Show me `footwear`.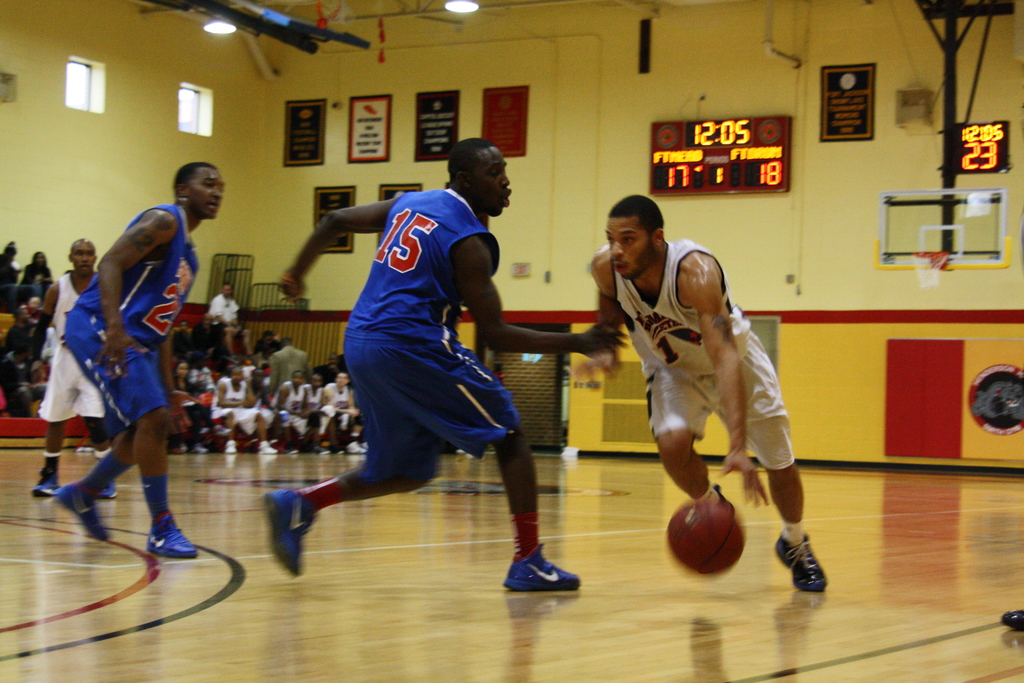
`footwear` is here: (x1=35, y1=477, x2=61, y2=498).
